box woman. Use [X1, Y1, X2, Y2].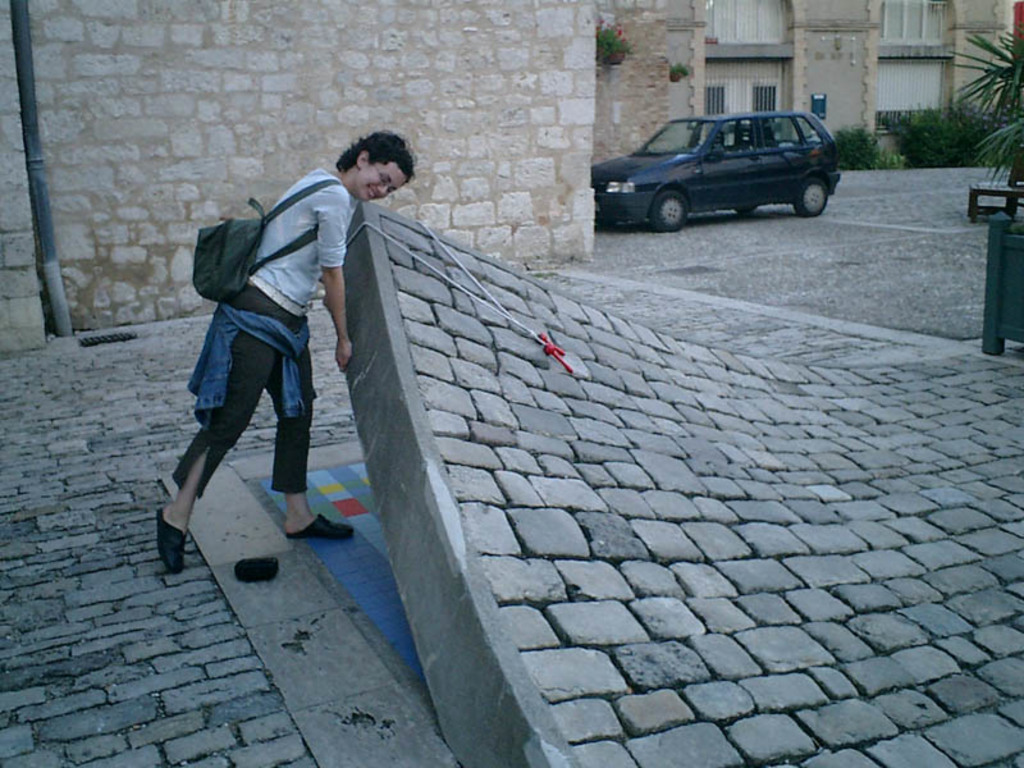
[148, 129, 422, 577].
